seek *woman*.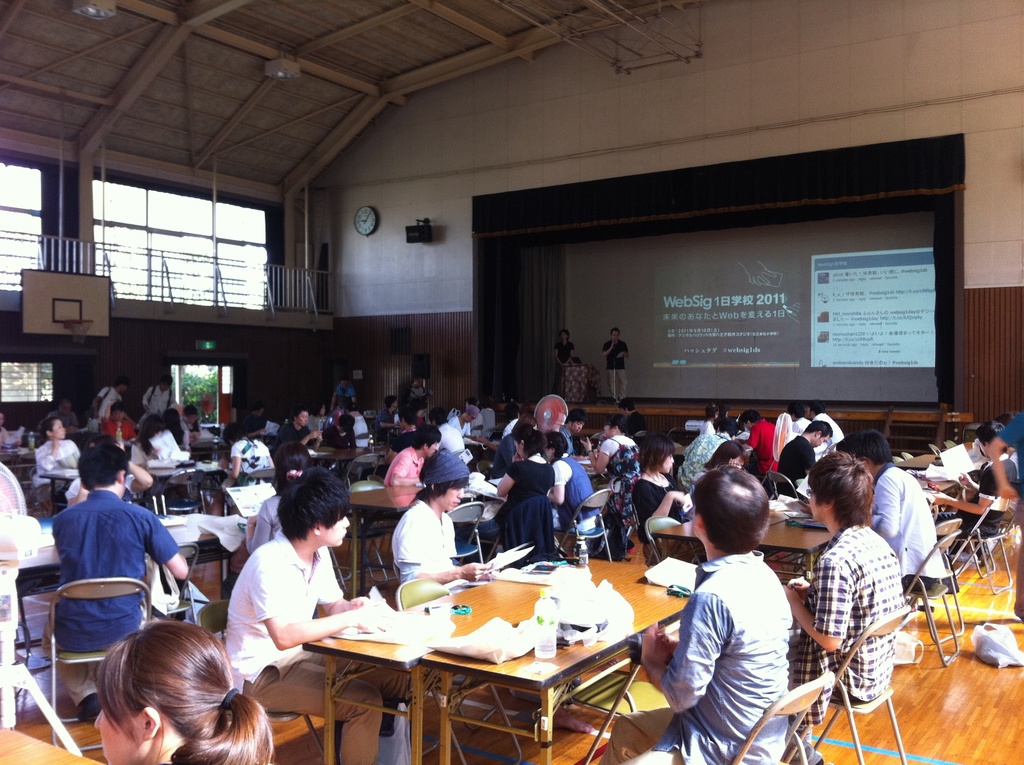
545:424:596:538.
